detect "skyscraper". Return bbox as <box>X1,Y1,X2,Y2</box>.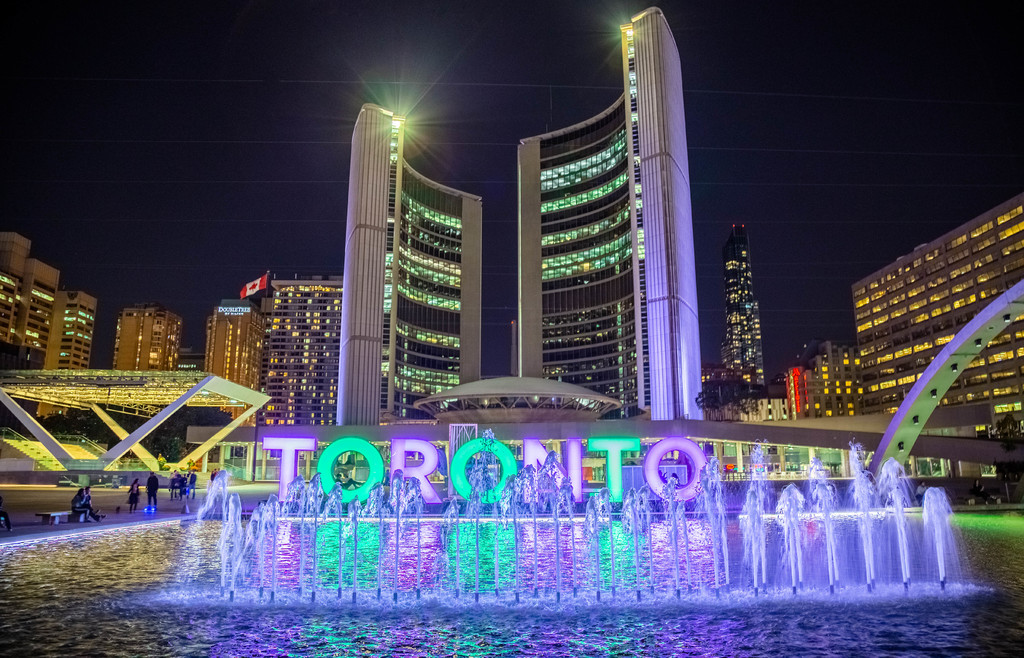
<box>110,303,179,370</box>.
